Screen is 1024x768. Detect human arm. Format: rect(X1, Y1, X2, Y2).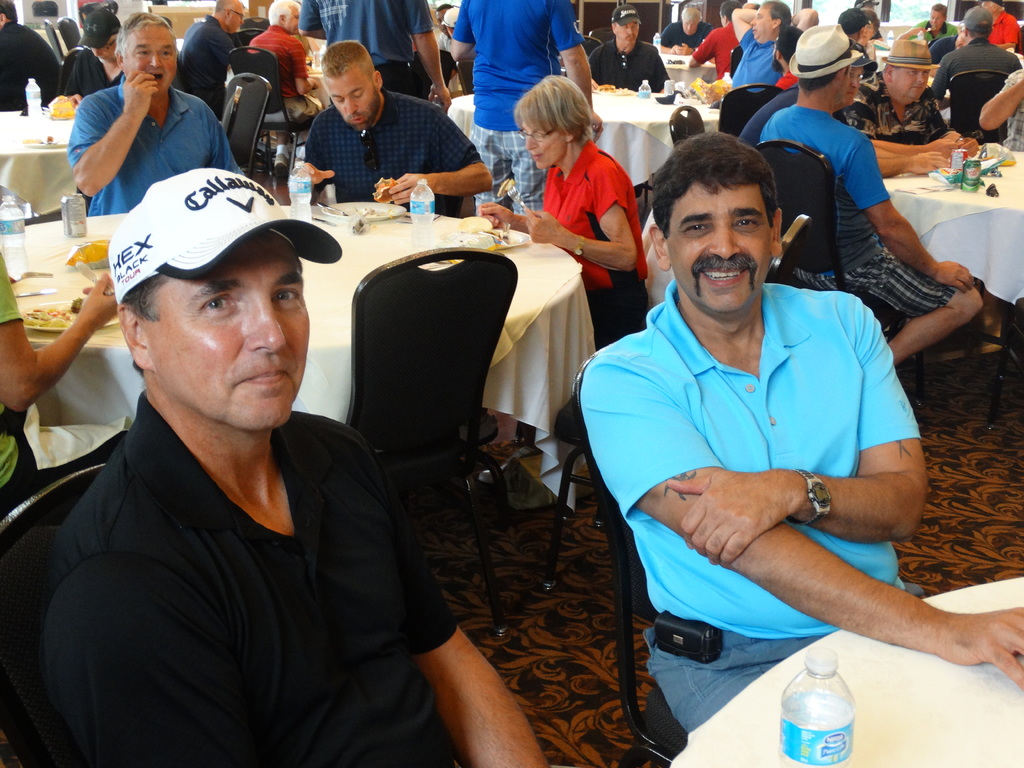
rect(293, 40, 321, 95).
